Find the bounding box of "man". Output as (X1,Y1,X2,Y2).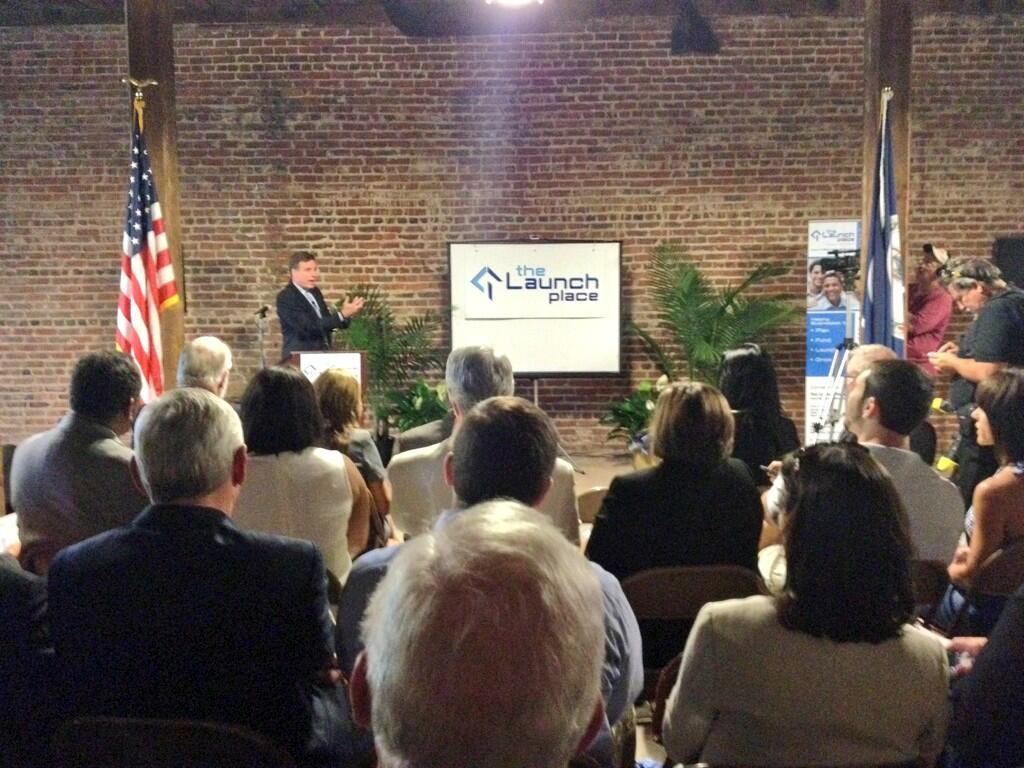
(277,249,365,351).
